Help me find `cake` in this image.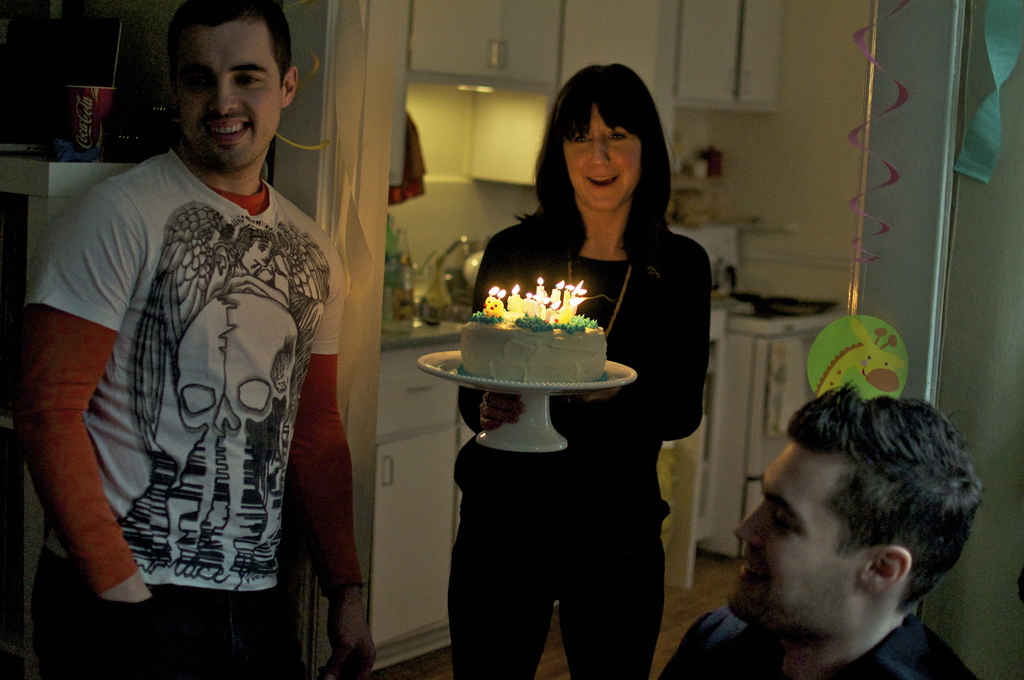
Found it: (456, 309, 609, 385).
